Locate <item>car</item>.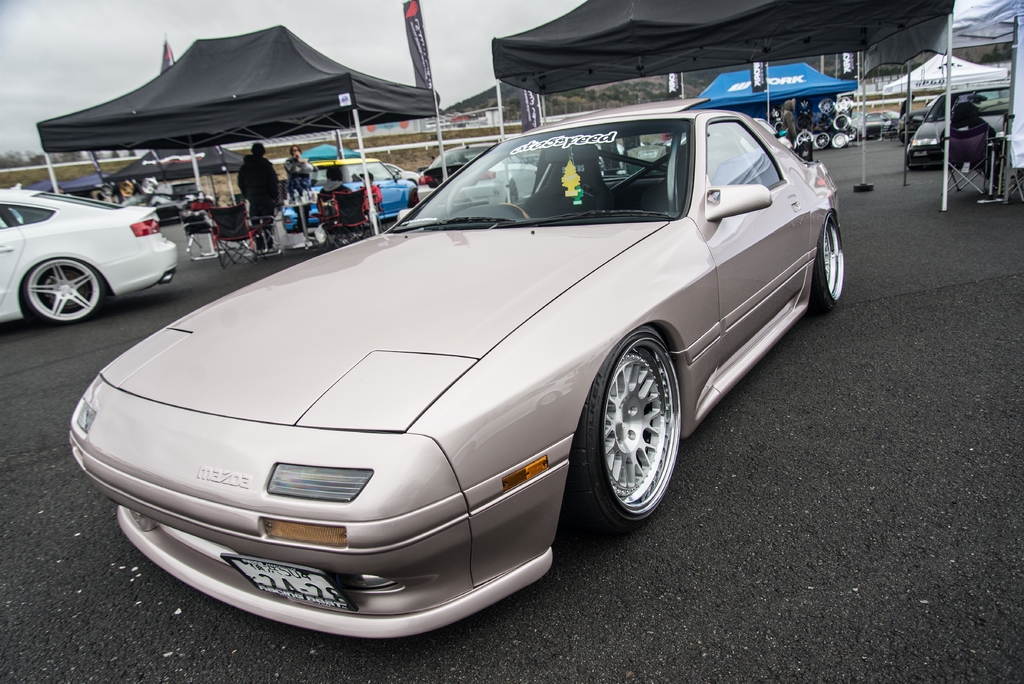
Bounding box: select_region(43, 125, 833, 626).
